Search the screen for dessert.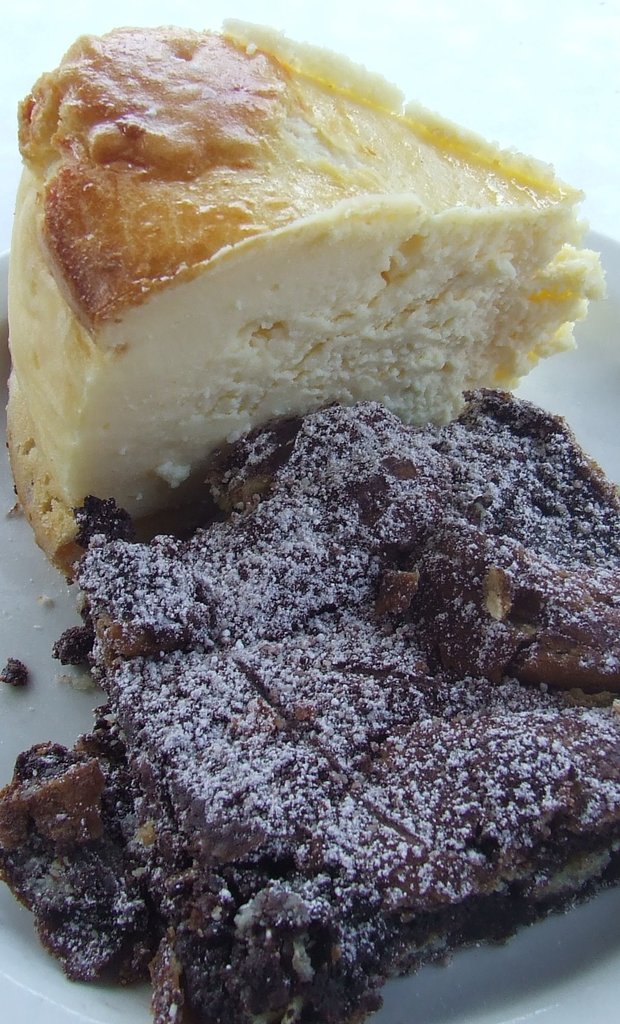
Found at detection(0, 42, 596, 538).
